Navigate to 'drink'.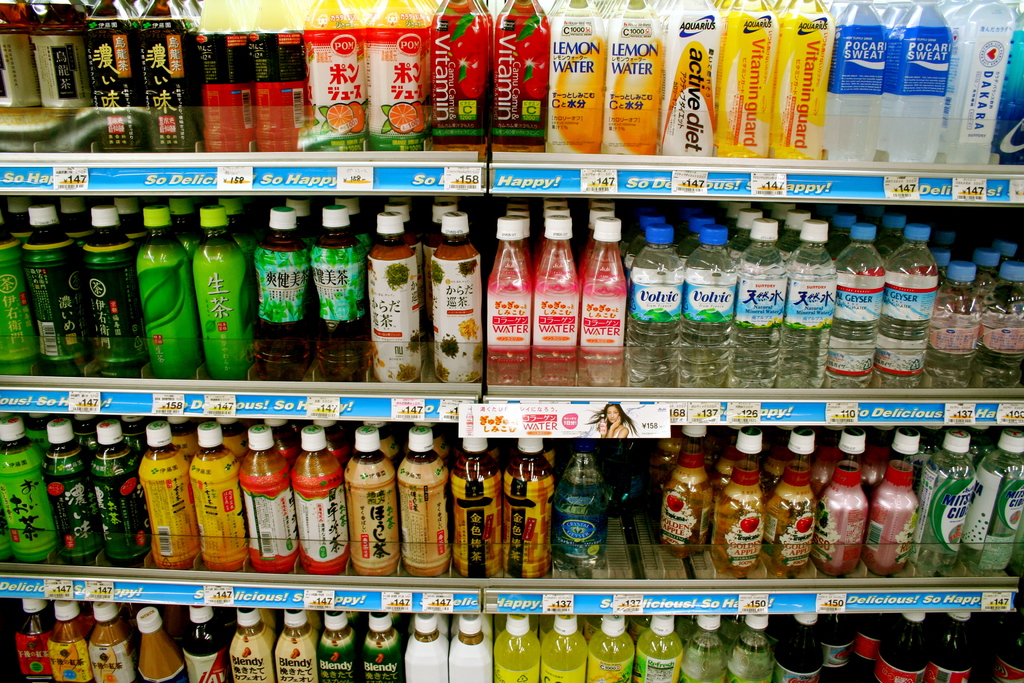
Navigation target: <bbox>781, 0, 835, 159</bbox>.
